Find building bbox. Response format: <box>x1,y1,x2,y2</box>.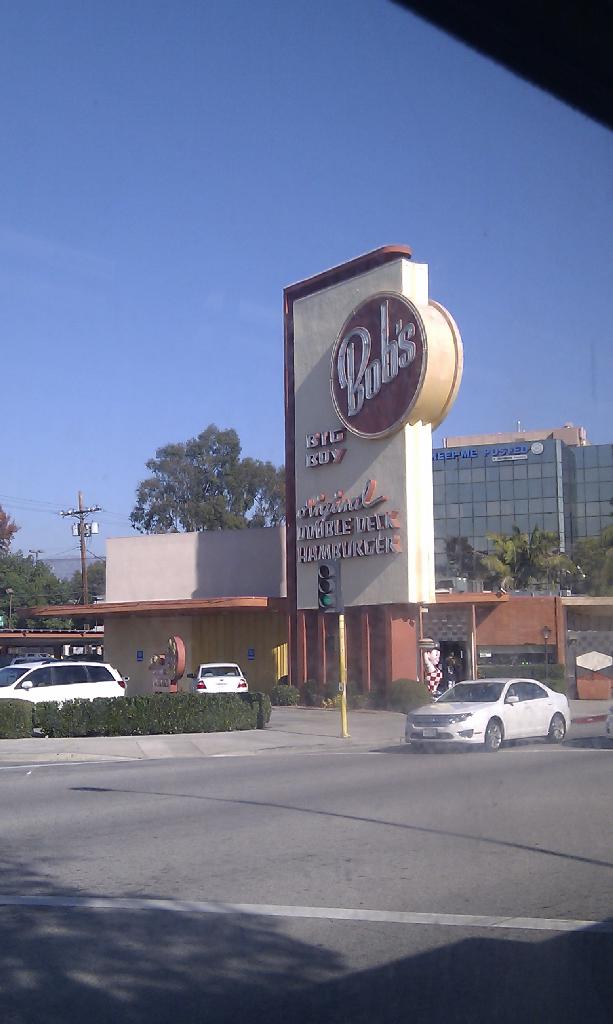
<box>444,426,585,445</box>.
